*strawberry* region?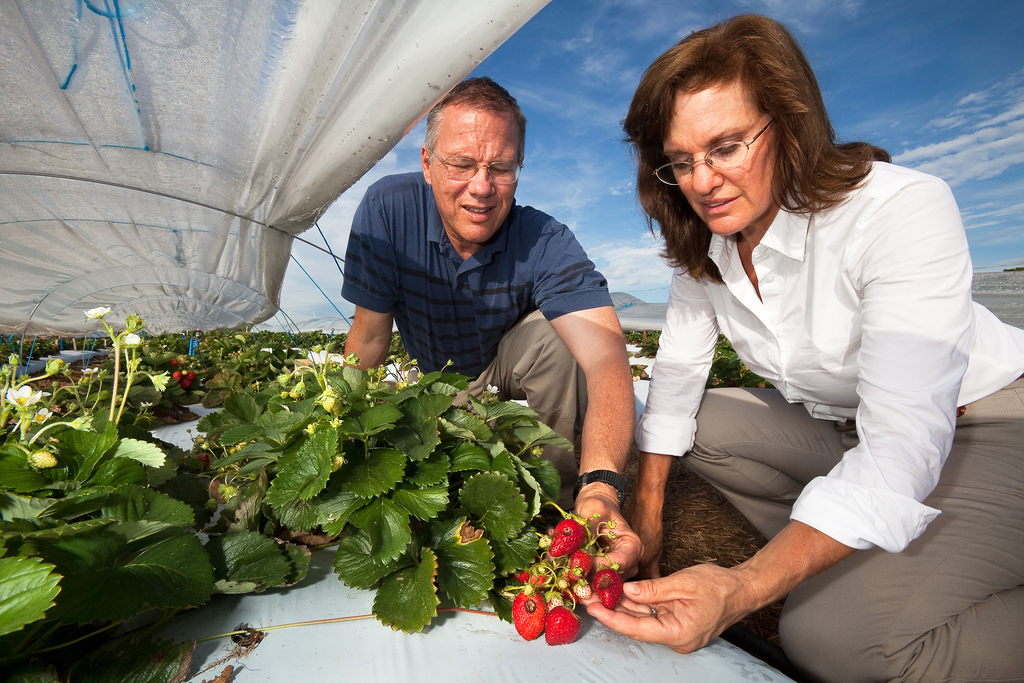
left=321, top=392, right=335, bottom=412
